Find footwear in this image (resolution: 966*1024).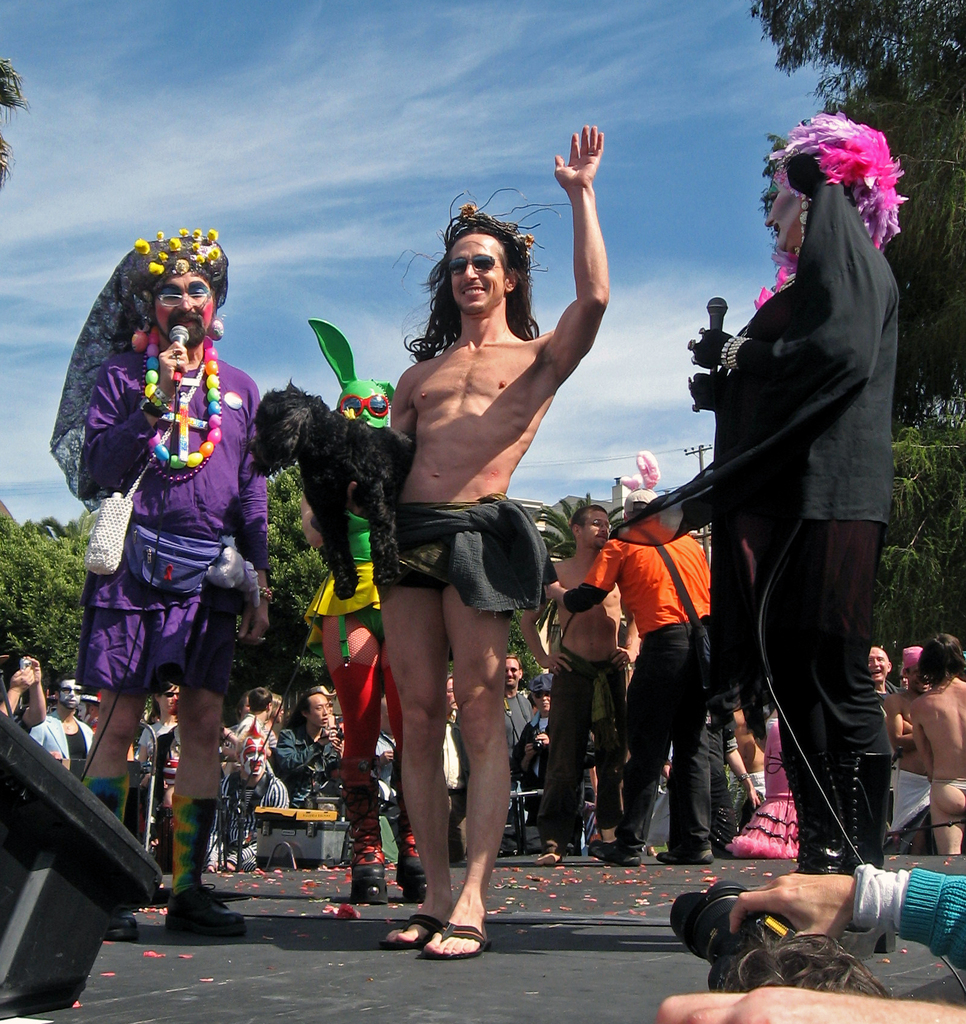
(654,848,715,865).
